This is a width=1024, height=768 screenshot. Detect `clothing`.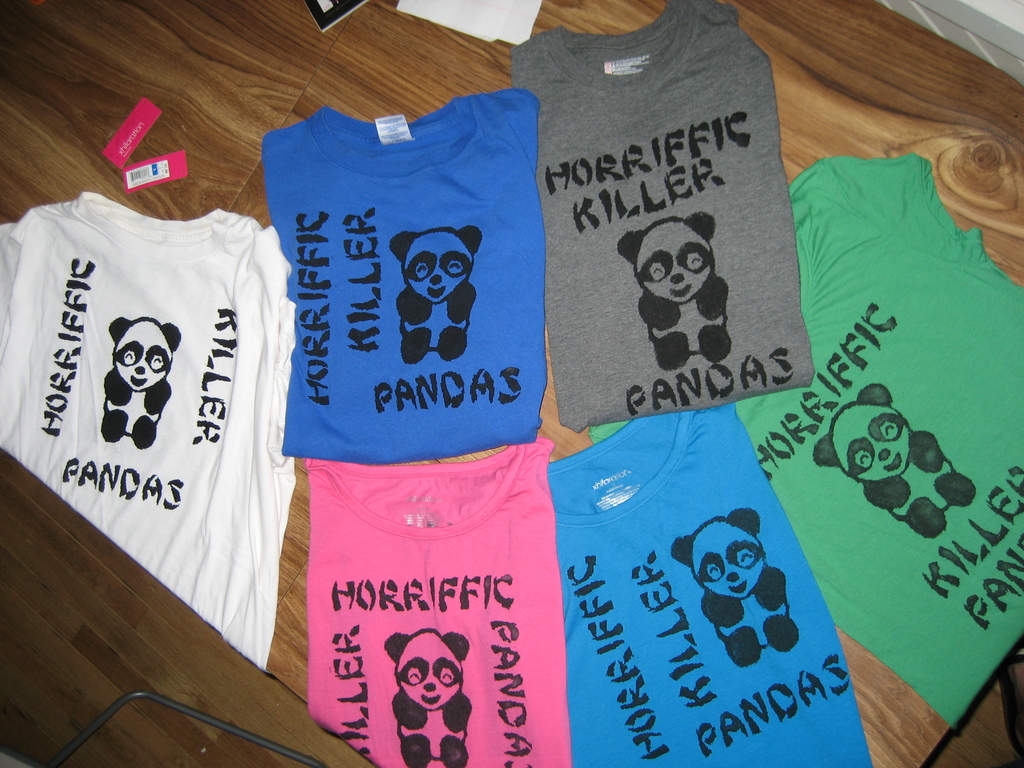
<box>0,189,293,675</box>.
